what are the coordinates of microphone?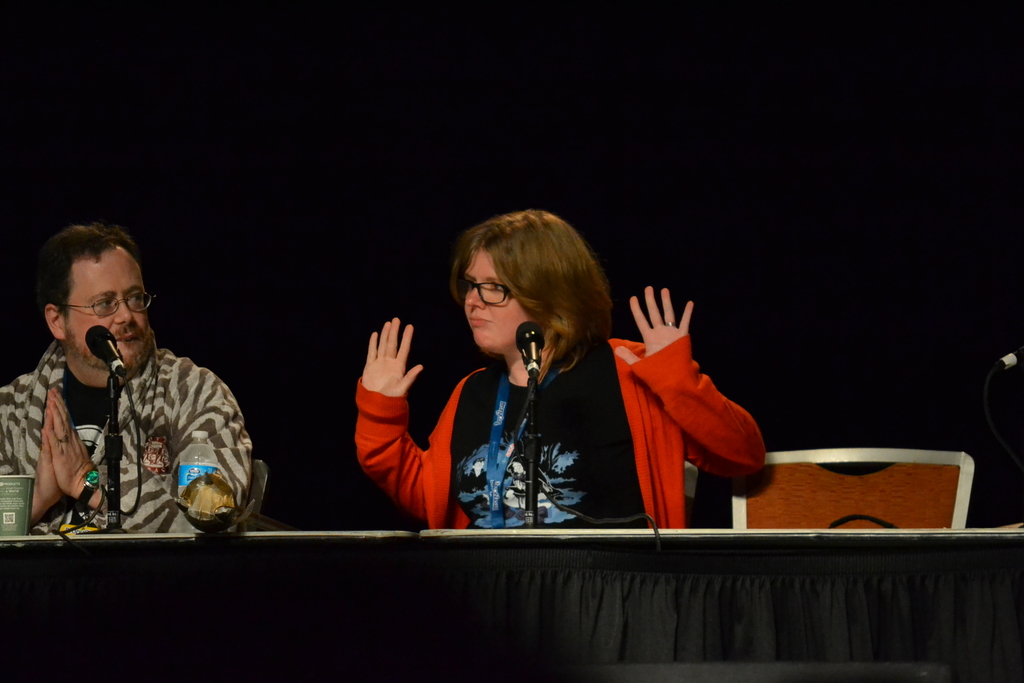
locate(89, 327, 120, 375).
